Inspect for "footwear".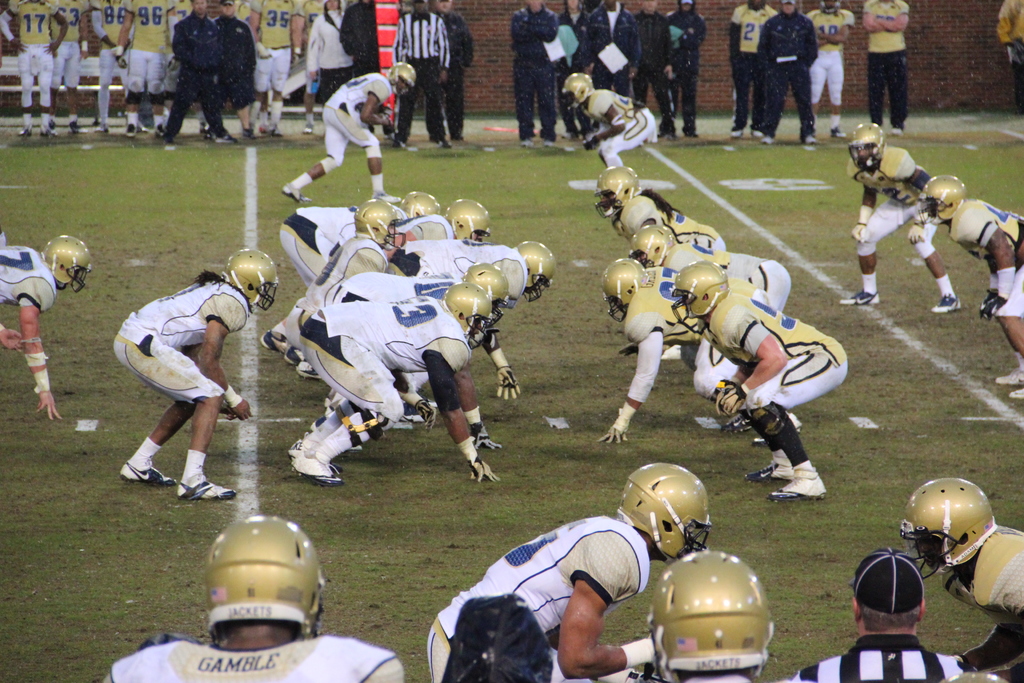
Inspection: 682/131/701/140.
